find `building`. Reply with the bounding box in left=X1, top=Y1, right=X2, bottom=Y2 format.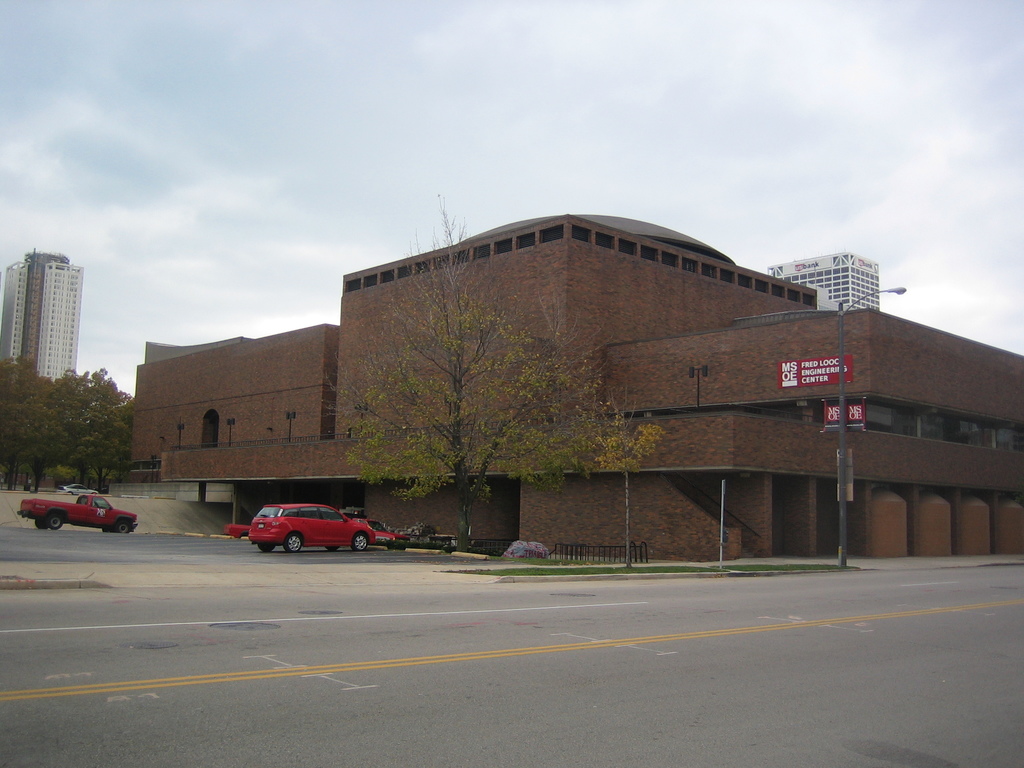
left=0, top=250, right=88, bottom=383.
